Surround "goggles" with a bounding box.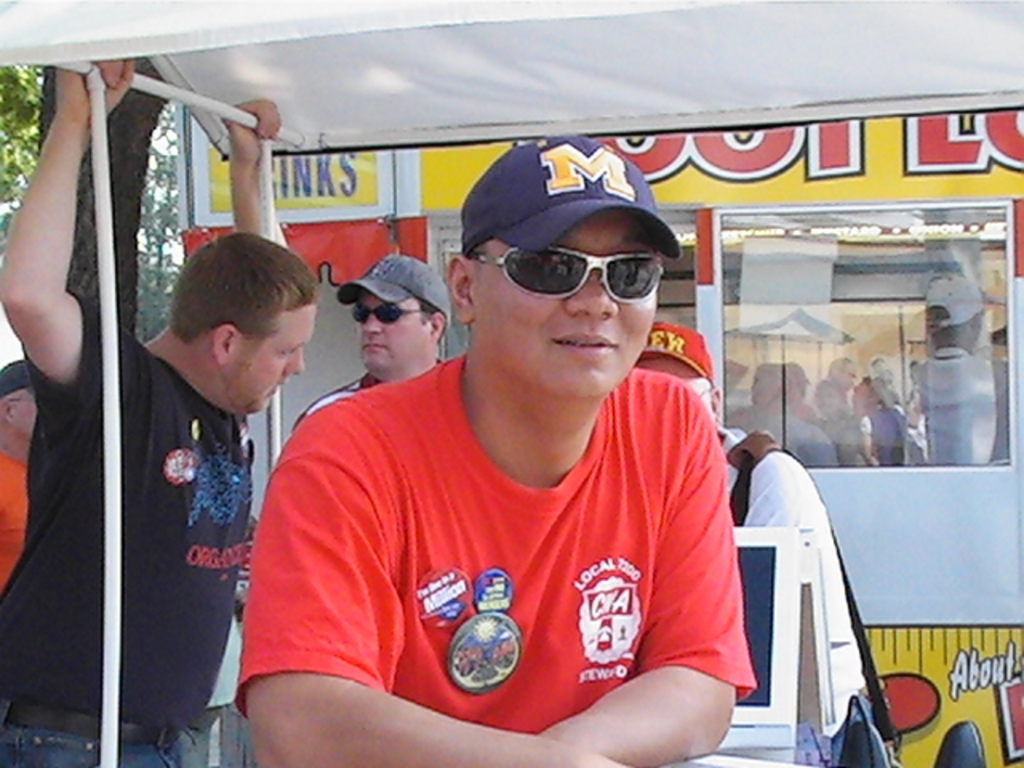
bbox=[466, 227, 674, 304].
